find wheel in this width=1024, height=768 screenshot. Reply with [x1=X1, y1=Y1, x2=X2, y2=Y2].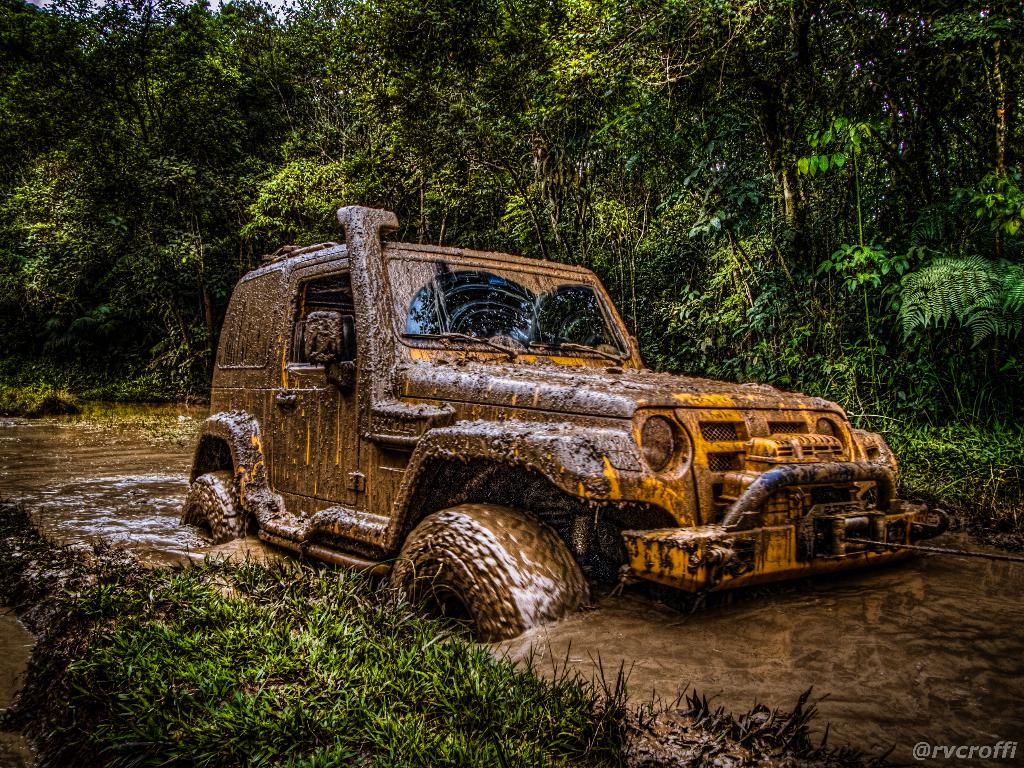
[x1=376, y1=504, x2=580, y2=644].
